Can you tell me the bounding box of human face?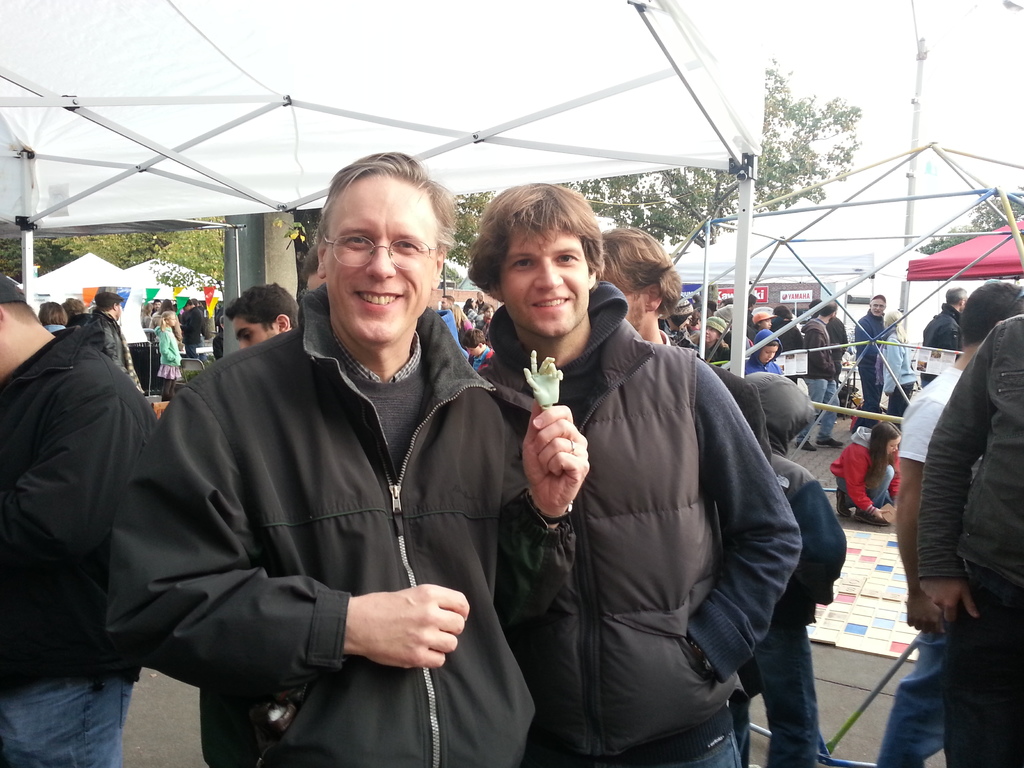
760, 346, 778, 364.
